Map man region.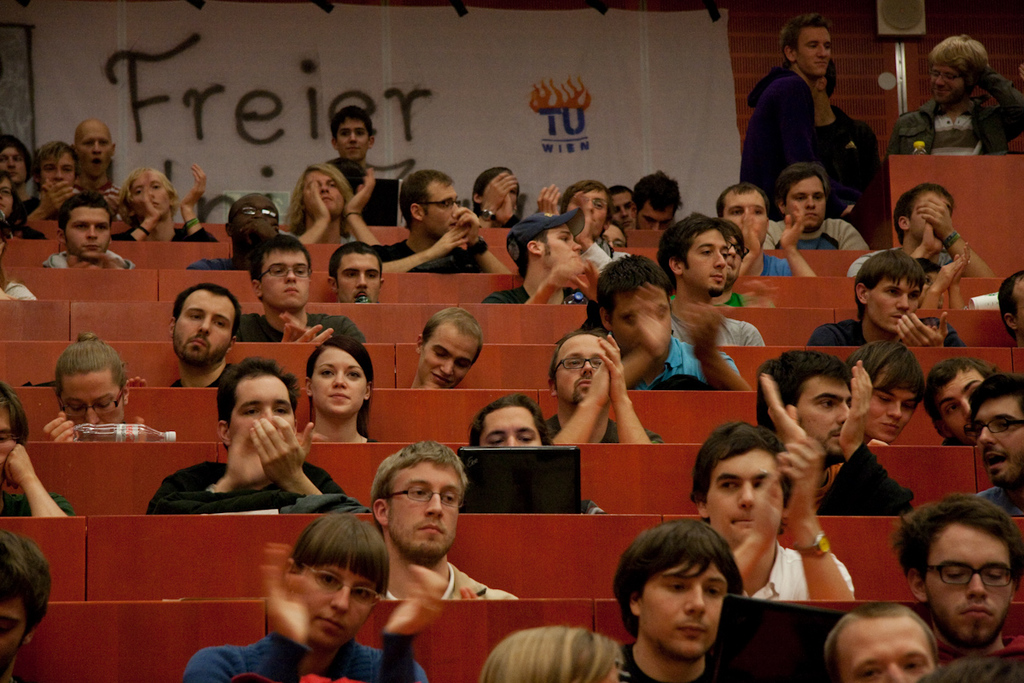
Mapped to 738, 15, 829, 221.
